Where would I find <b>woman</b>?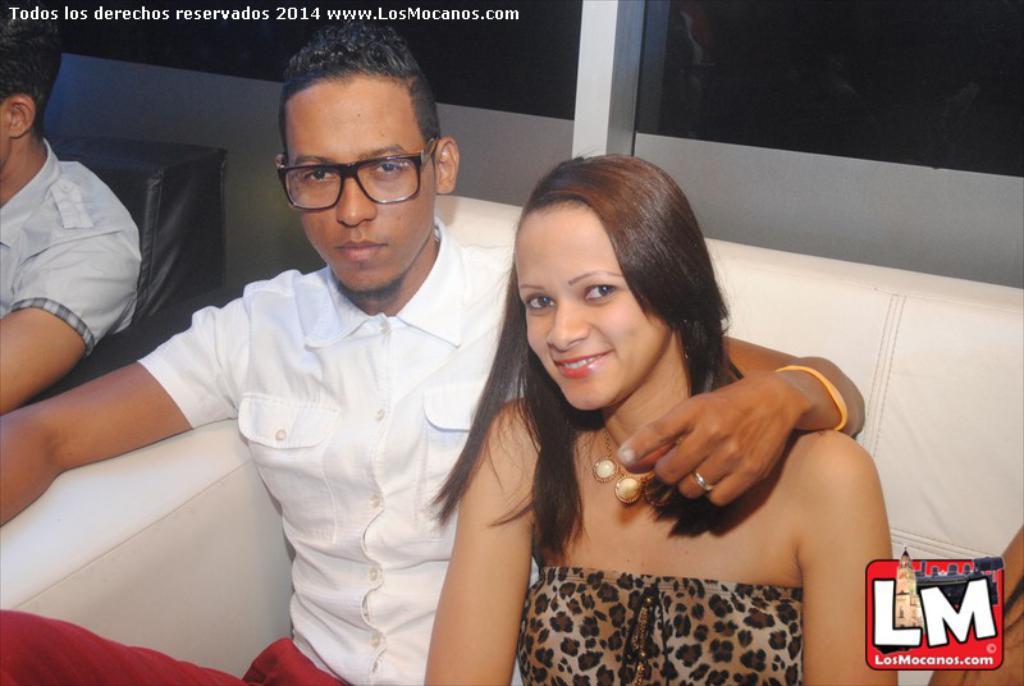
At (left=407, top=137, right=884, bottom=681).
